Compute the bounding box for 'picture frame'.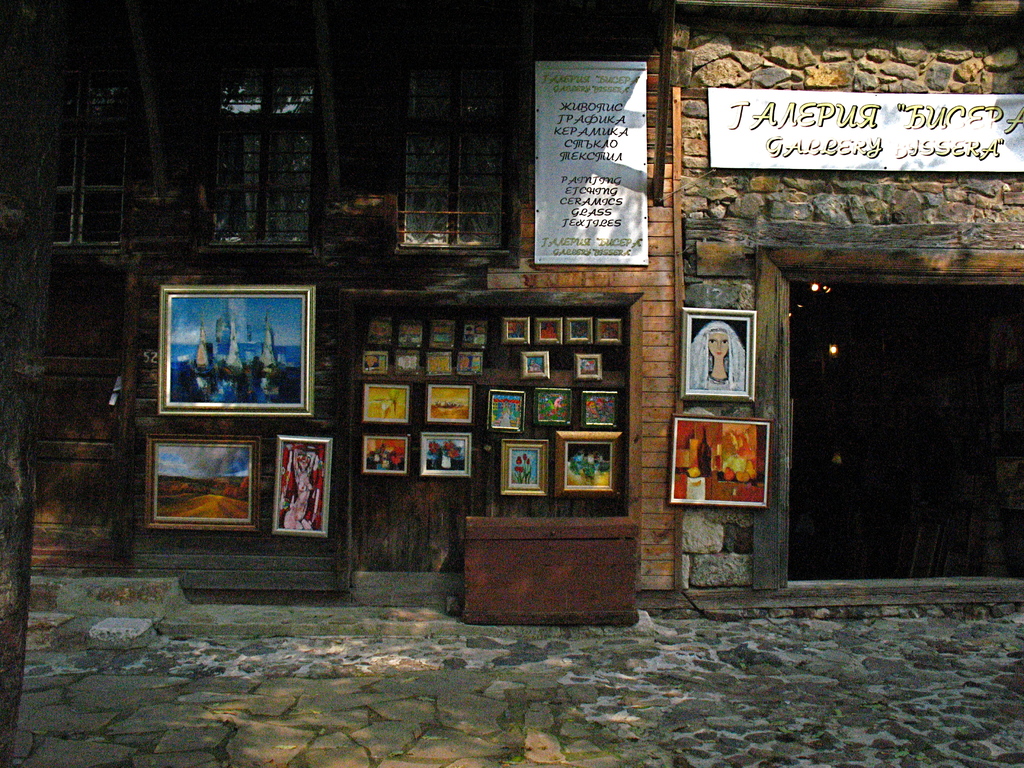
<bbox>423, 380, 479, 427</bbox>.
